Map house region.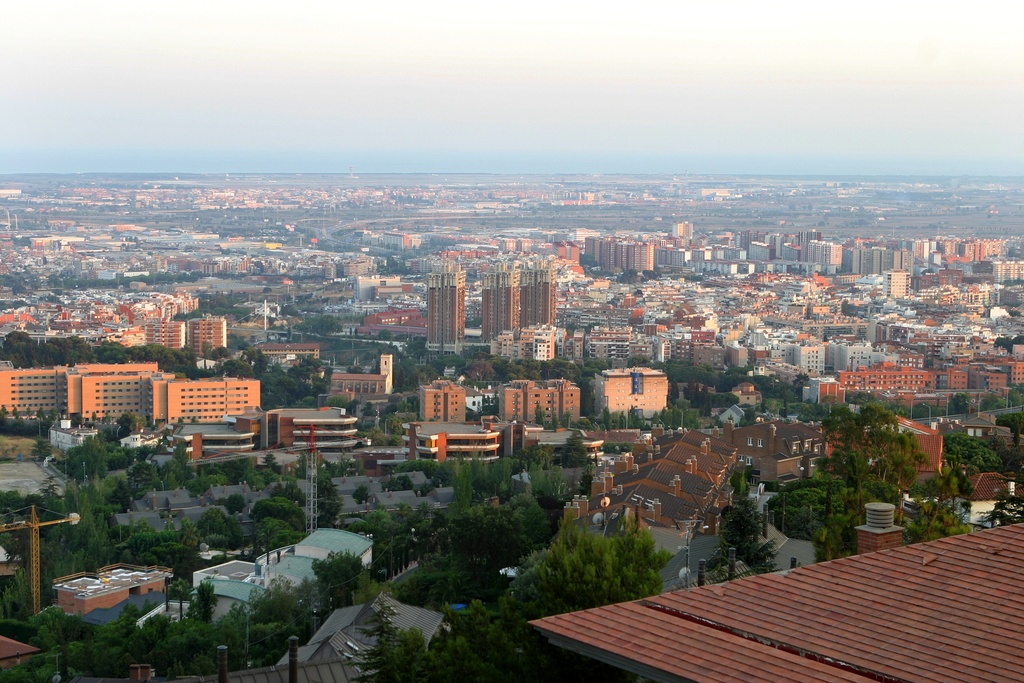
Mapped to <region>282, 632, 408, 682</region>.
